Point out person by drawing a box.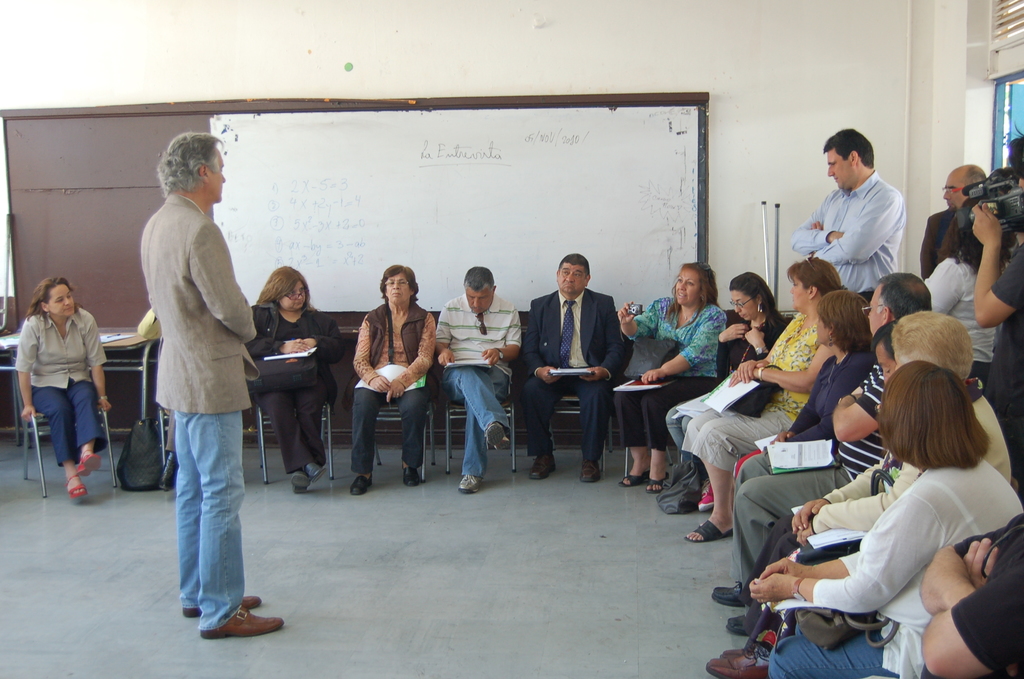
locate(659, 263, 794, 496).
